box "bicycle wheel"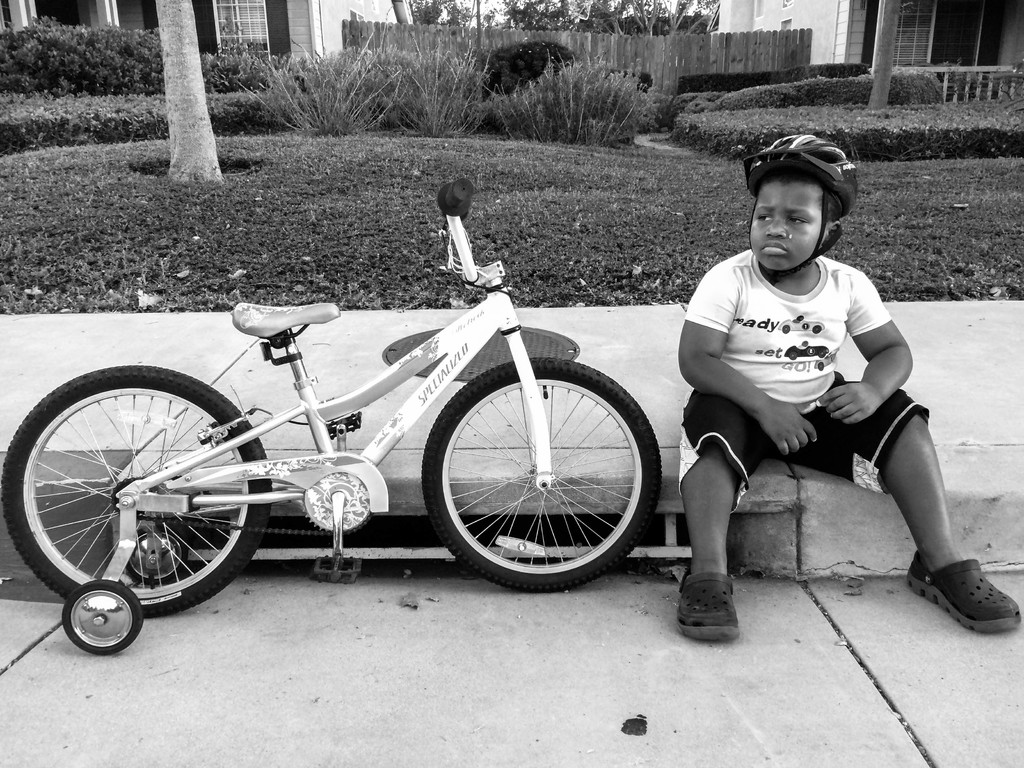
424 353 662 597
